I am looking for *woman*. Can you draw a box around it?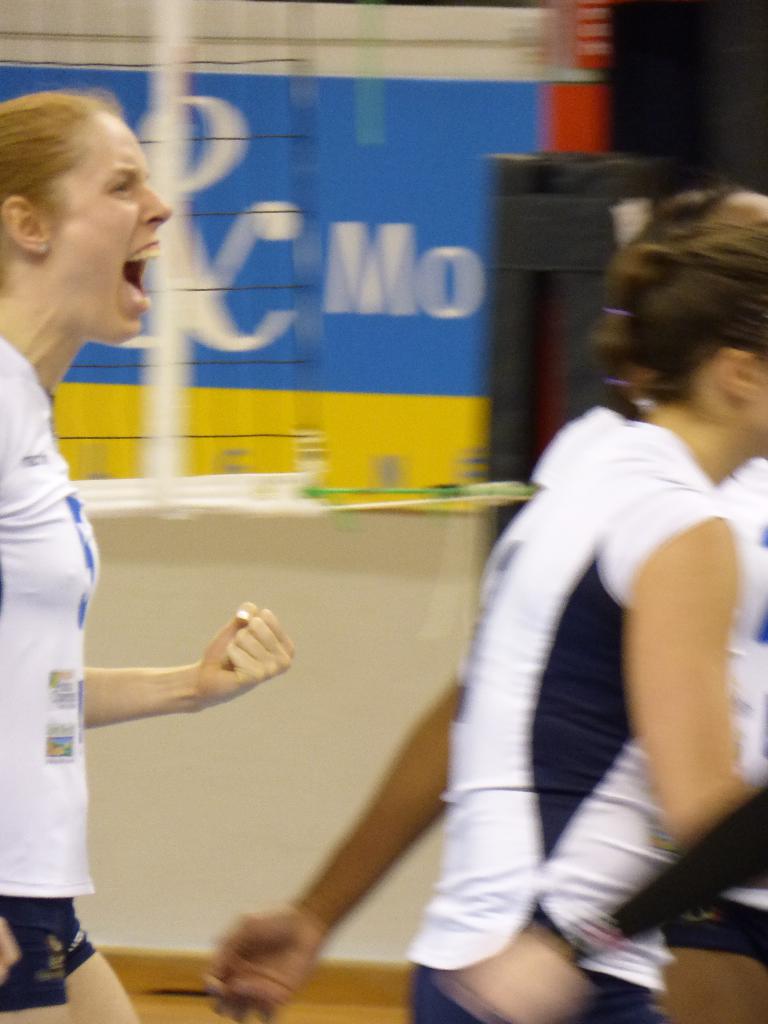
Sure, the bounding box is left=179, top=138, right=691, bottom=988.
